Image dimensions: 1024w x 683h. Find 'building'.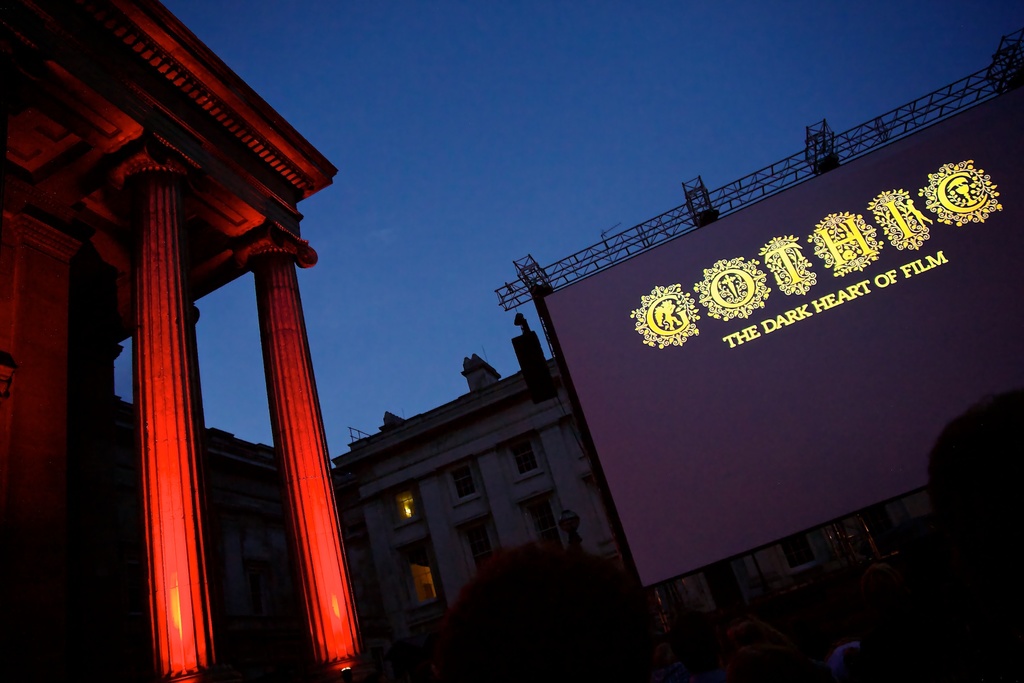
<bbox>0, 0, 371, 682</bbox>.
